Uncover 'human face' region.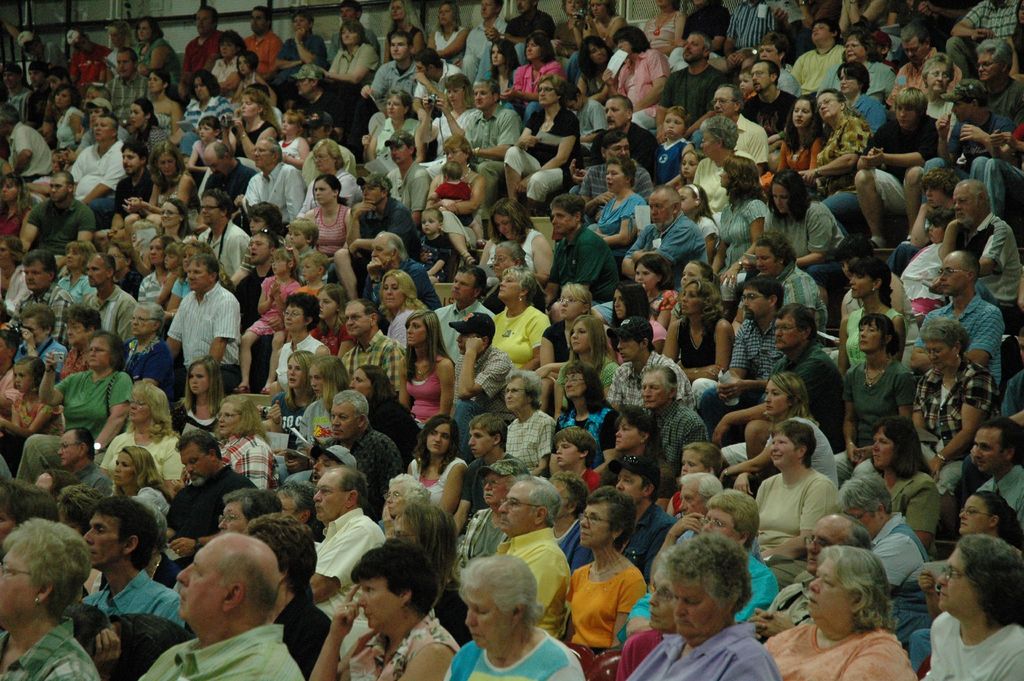
Uncovered: locate(698, 133, 717, 154).
